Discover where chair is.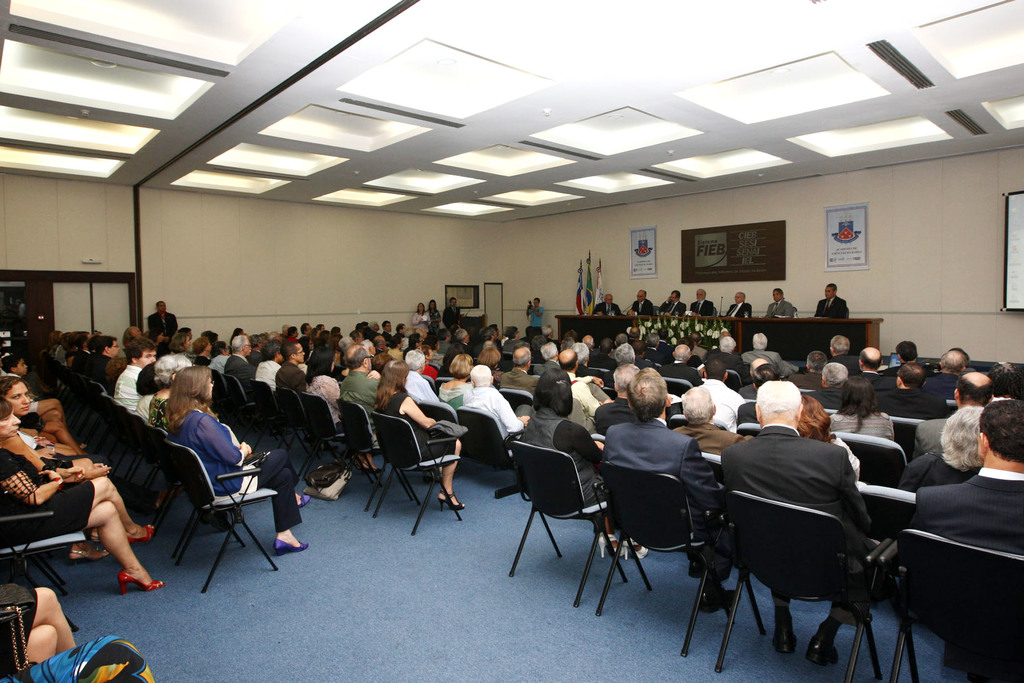
Discovered at [x1=335, y1=403, x2=414, y2=512].
